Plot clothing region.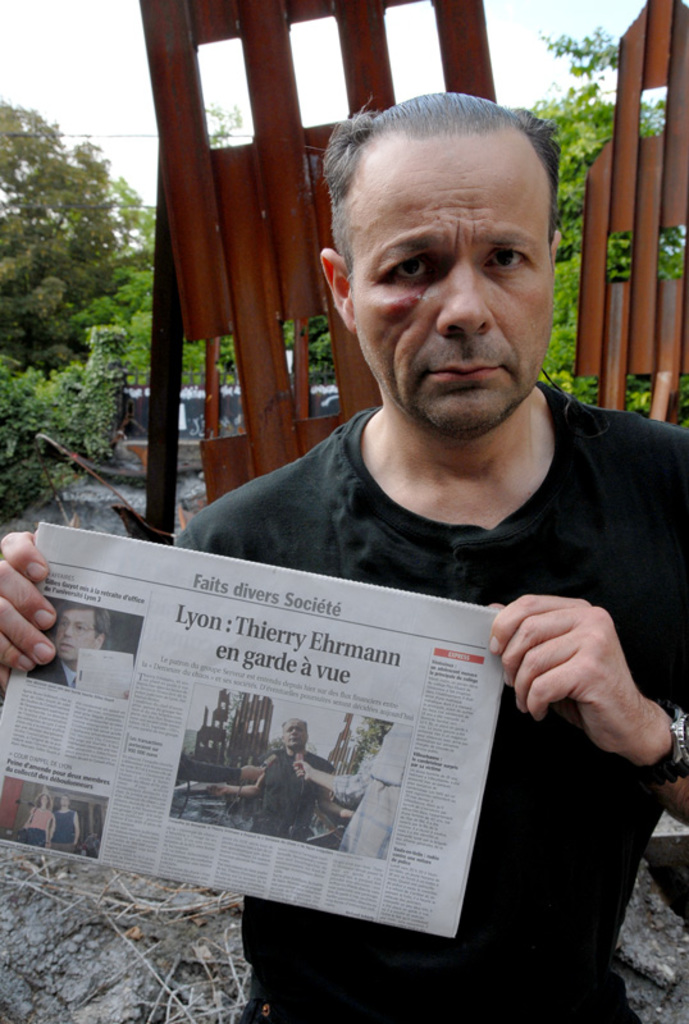
Plotted at box=[341, 717, 412, 855].
